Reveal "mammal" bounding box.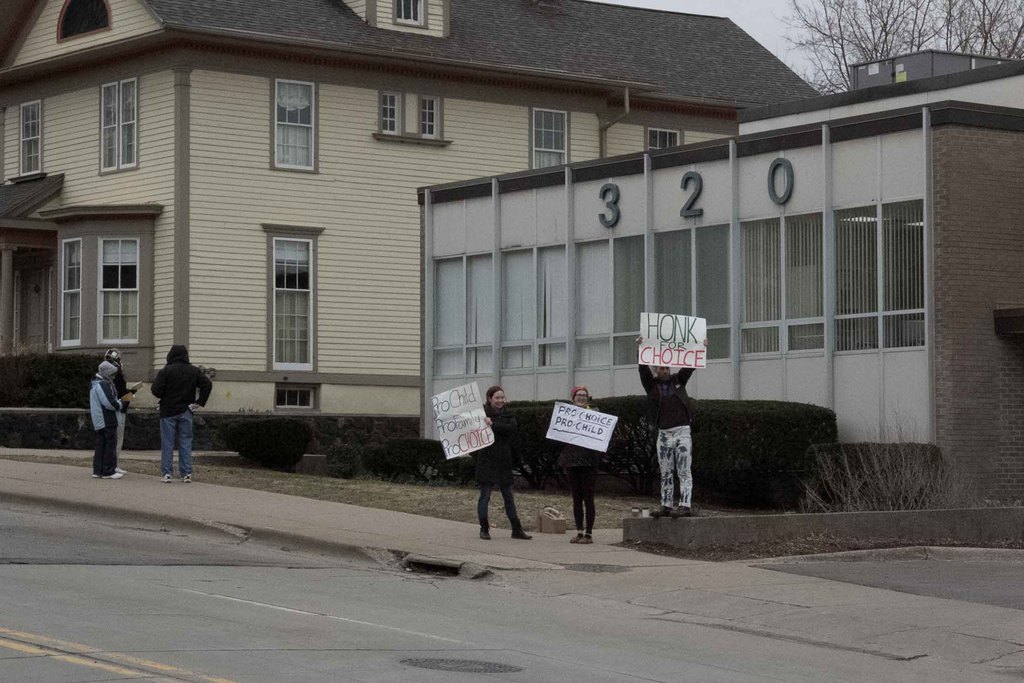
Revealed: locate(465, 377, 536, 540).
